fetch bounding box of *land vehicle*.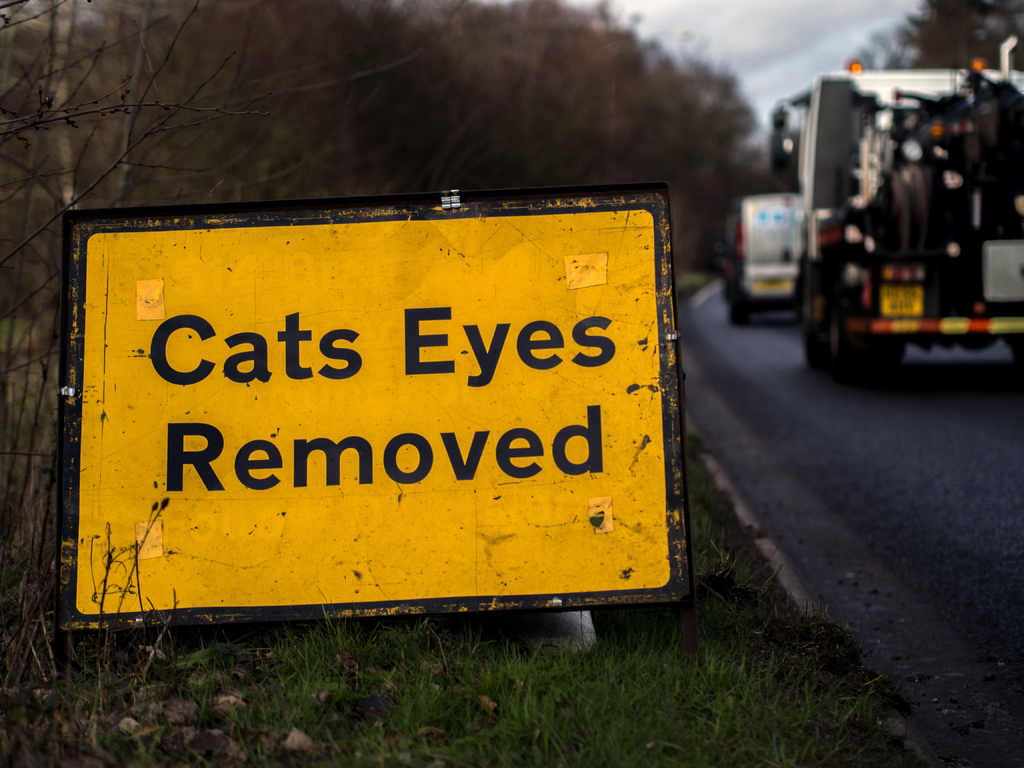
Bbox: box=[726, 191, 794, 322].
